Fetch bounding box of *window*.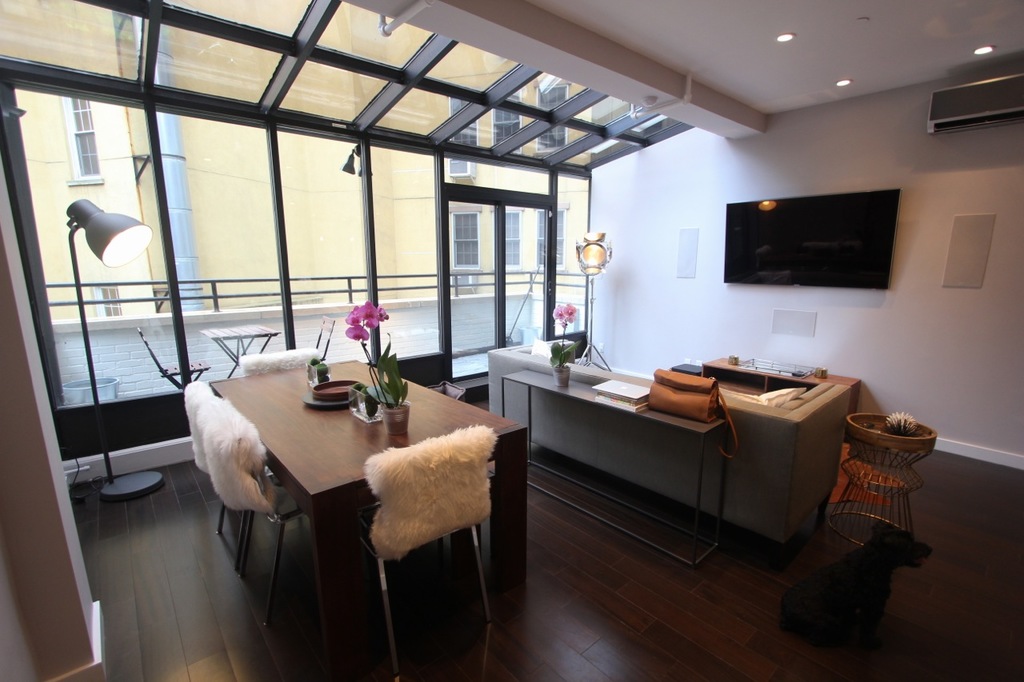
Bbox: box(542, 208, 567, 275).
